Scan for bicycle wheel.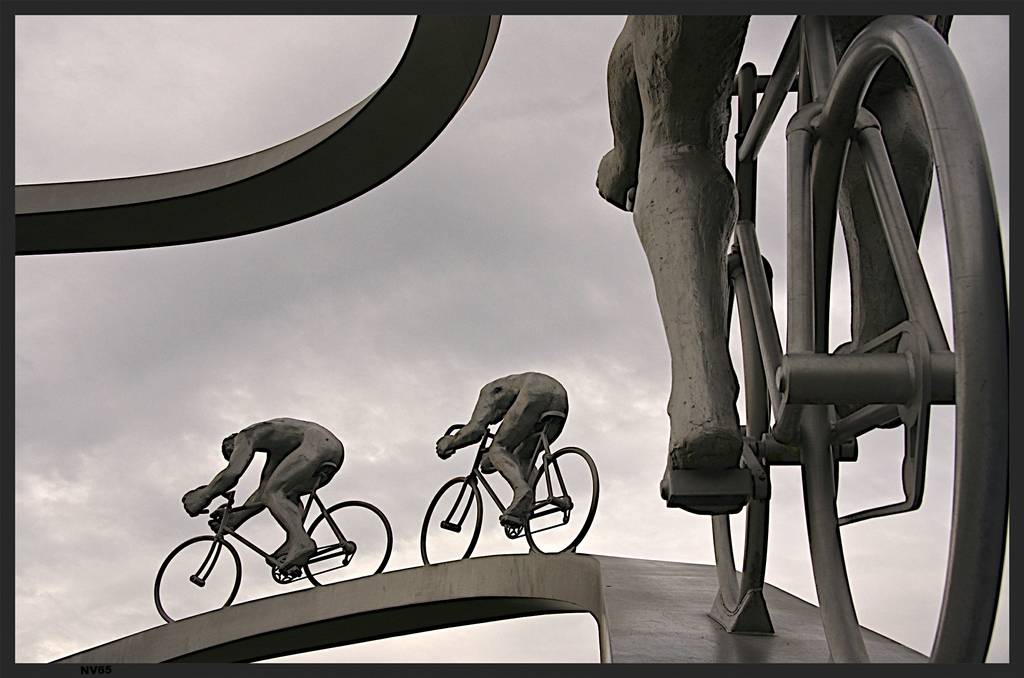
Scan result: Rect(302, 501, 392, 588).
